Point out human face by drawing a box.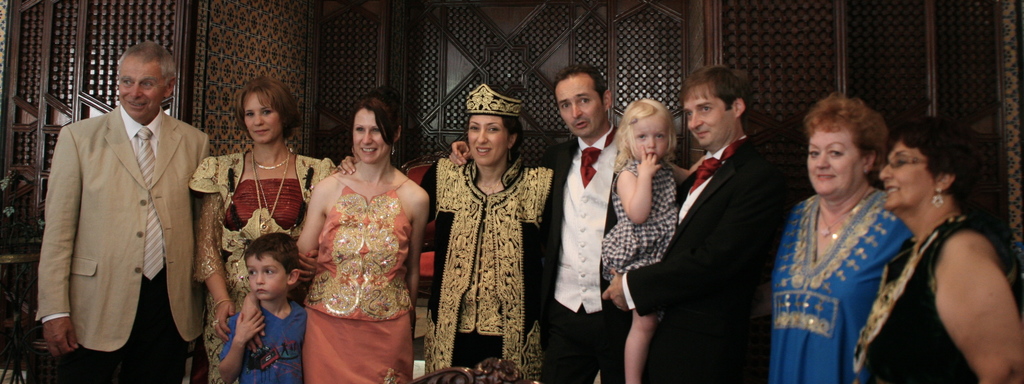
(808, 131, 861, 193).
